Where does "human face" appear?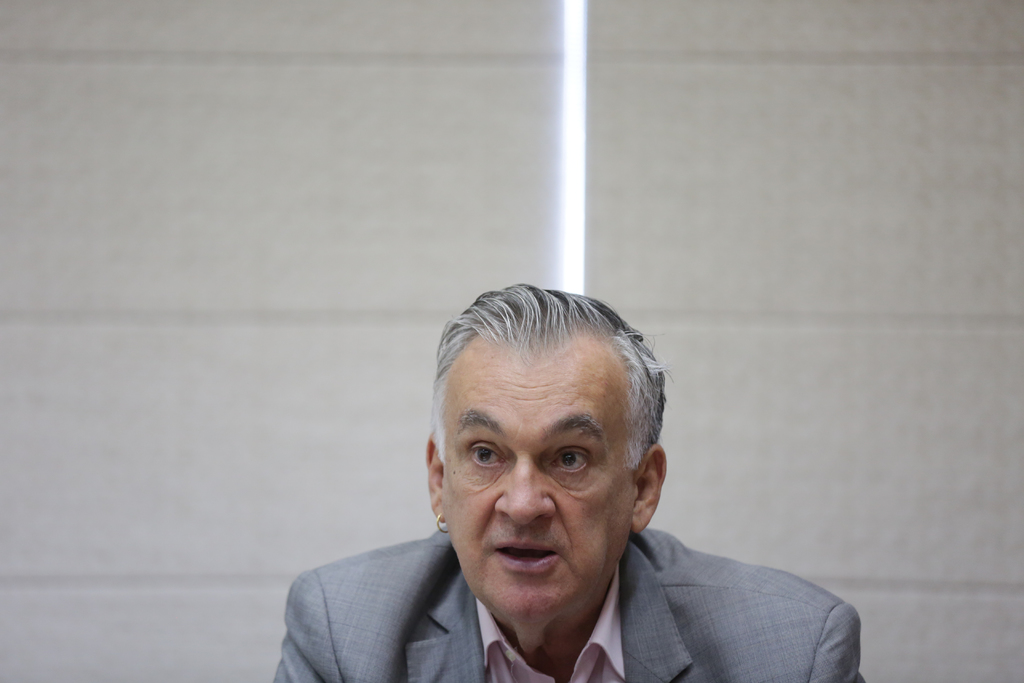
Appears at 431/323/662/620.
